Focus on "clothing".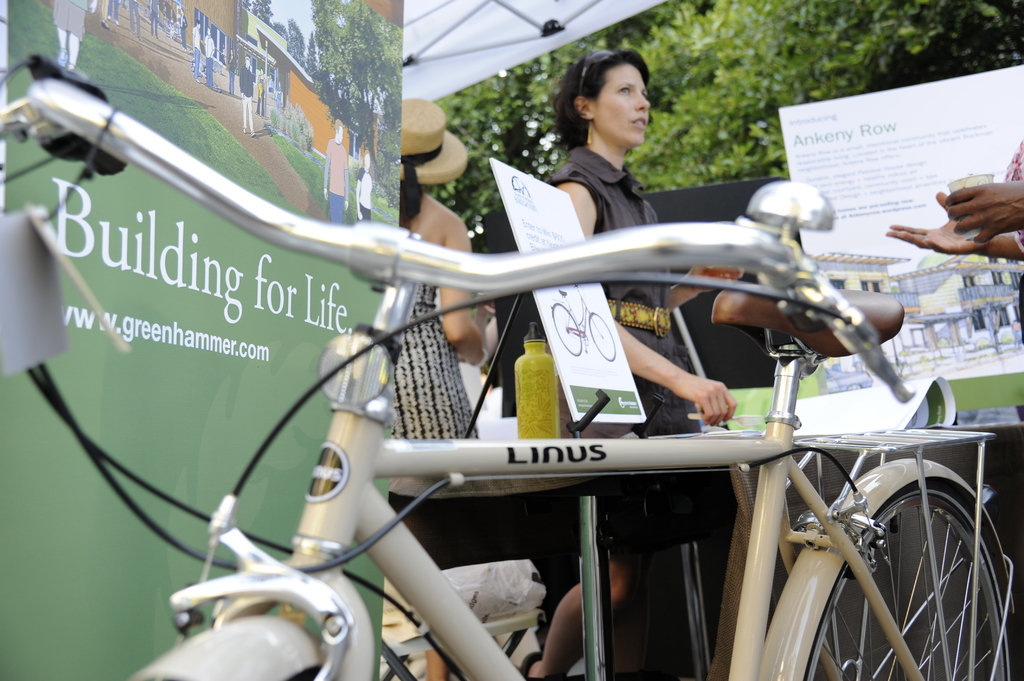
Focused at {"left": 324, "top": 138, "right": 348, "bottom": 228}.
